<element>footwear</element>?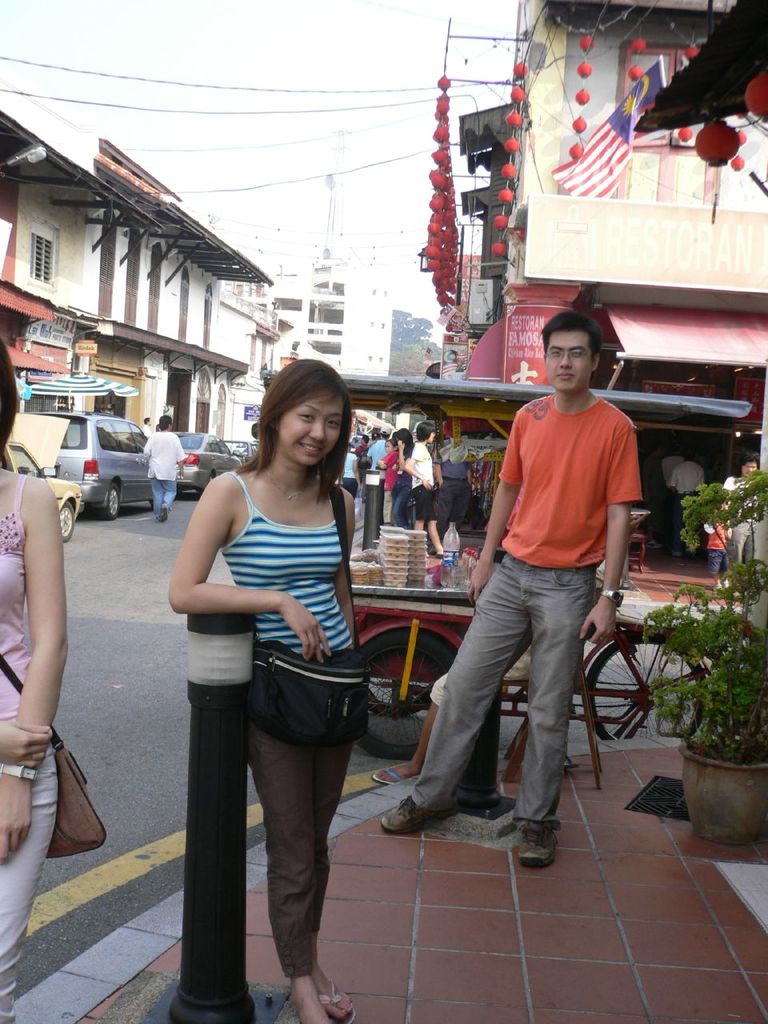
299,978,354,1023
